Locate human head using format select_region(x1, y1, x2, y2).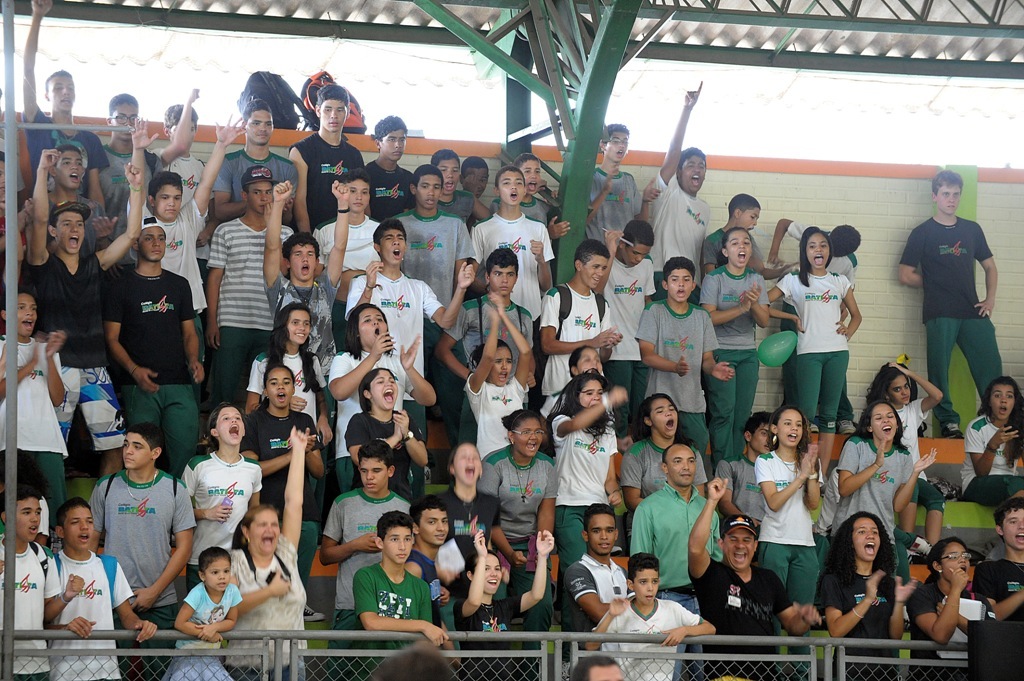
select_region(0, 292, 40, 337).
